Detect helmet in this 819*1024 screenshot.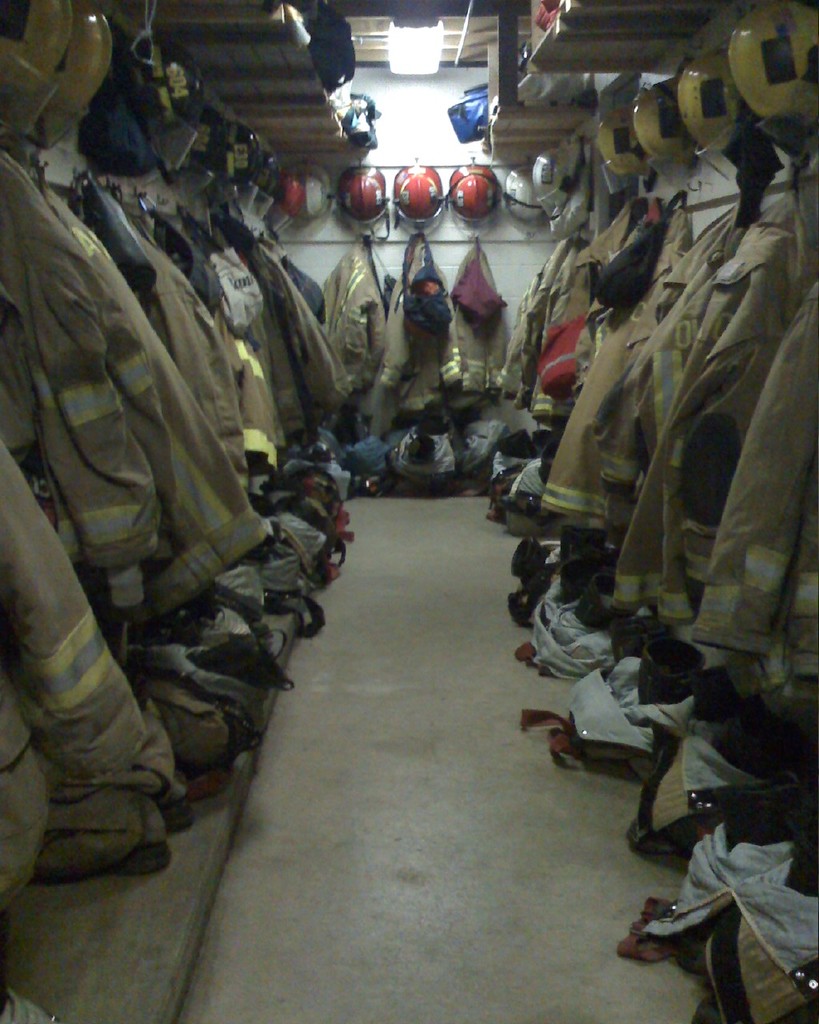
Detection: select_region(443, 158, 505, 241).
